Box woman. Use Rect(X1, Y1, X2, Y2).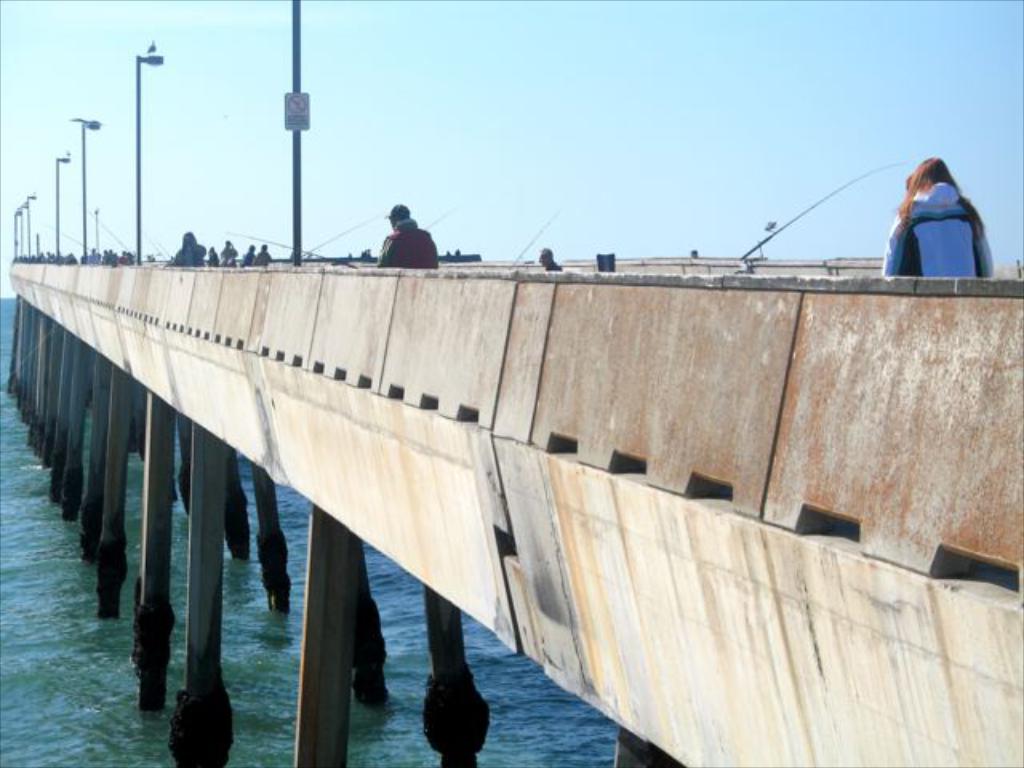
Rect(883, 157, 978, 285).
